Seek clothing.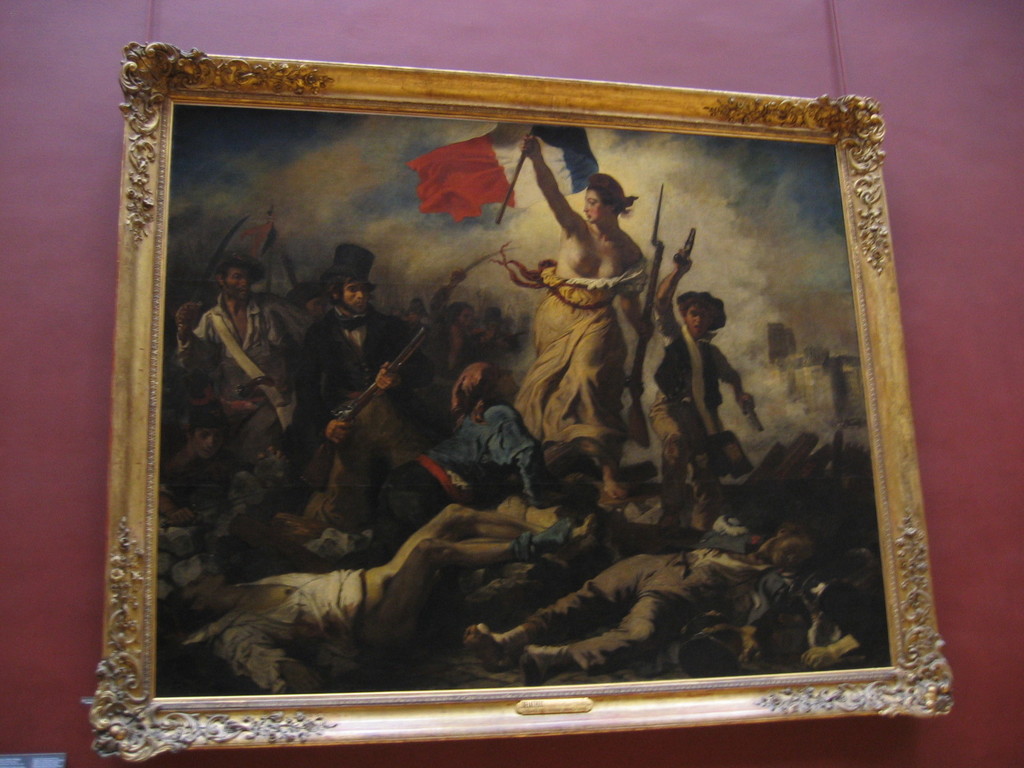
left=187, top=560, right=367, bottom=696.
